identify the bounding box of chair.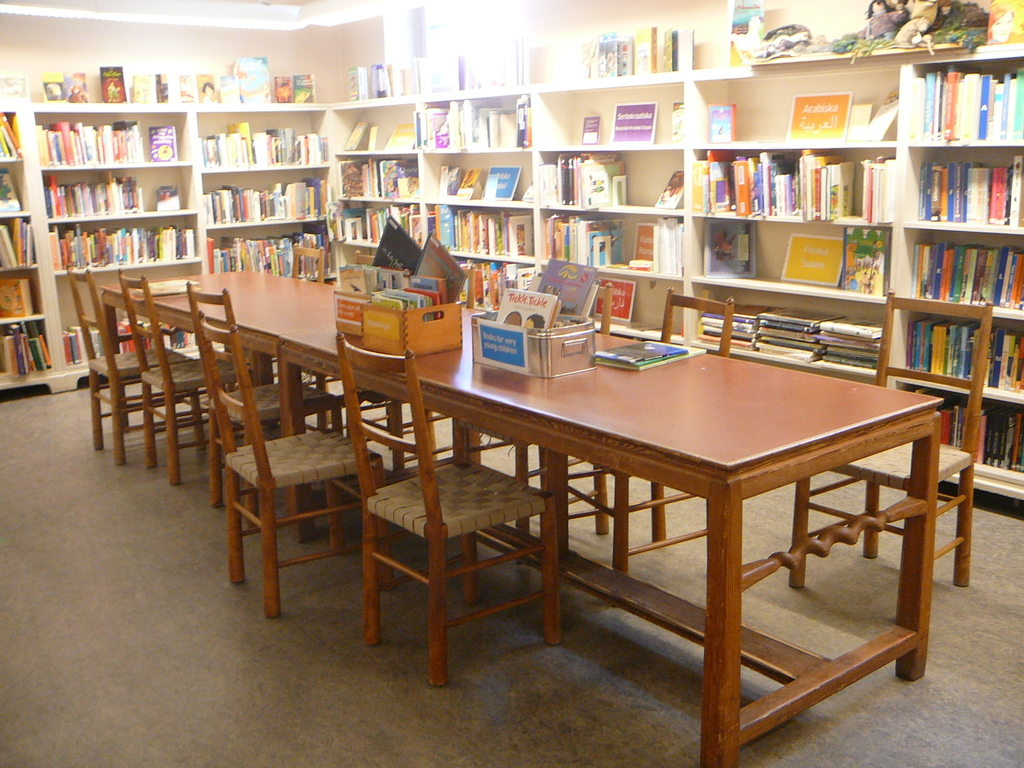
box(355, 249, 400, 306).
